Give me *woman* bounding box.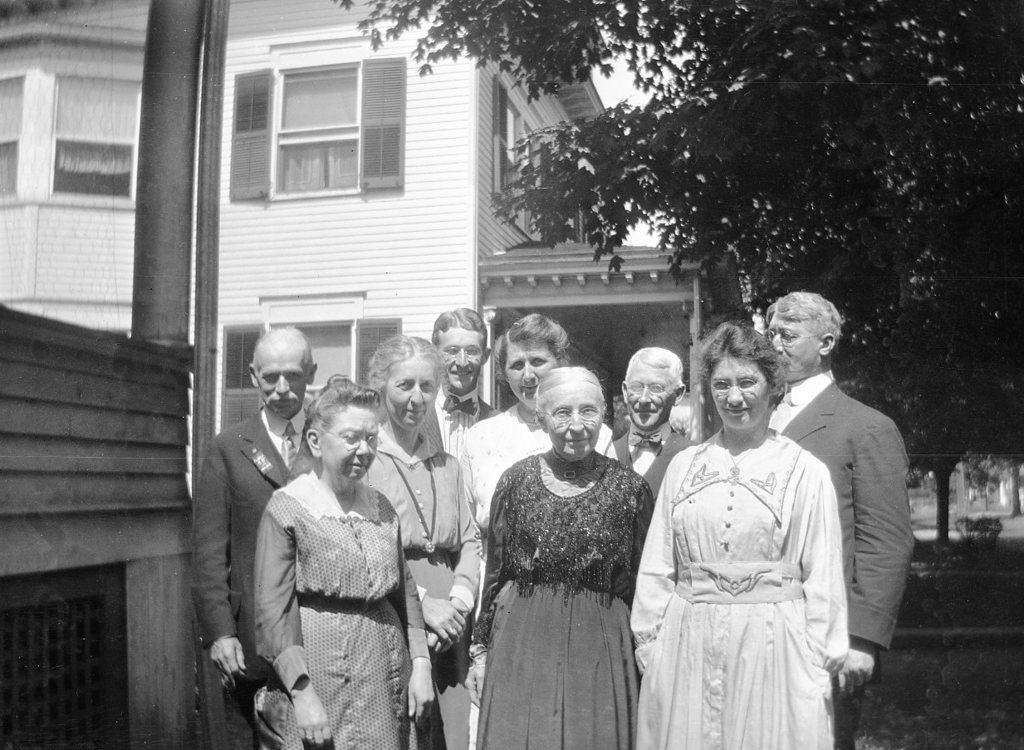
locate(450, 312, 620, 525).
